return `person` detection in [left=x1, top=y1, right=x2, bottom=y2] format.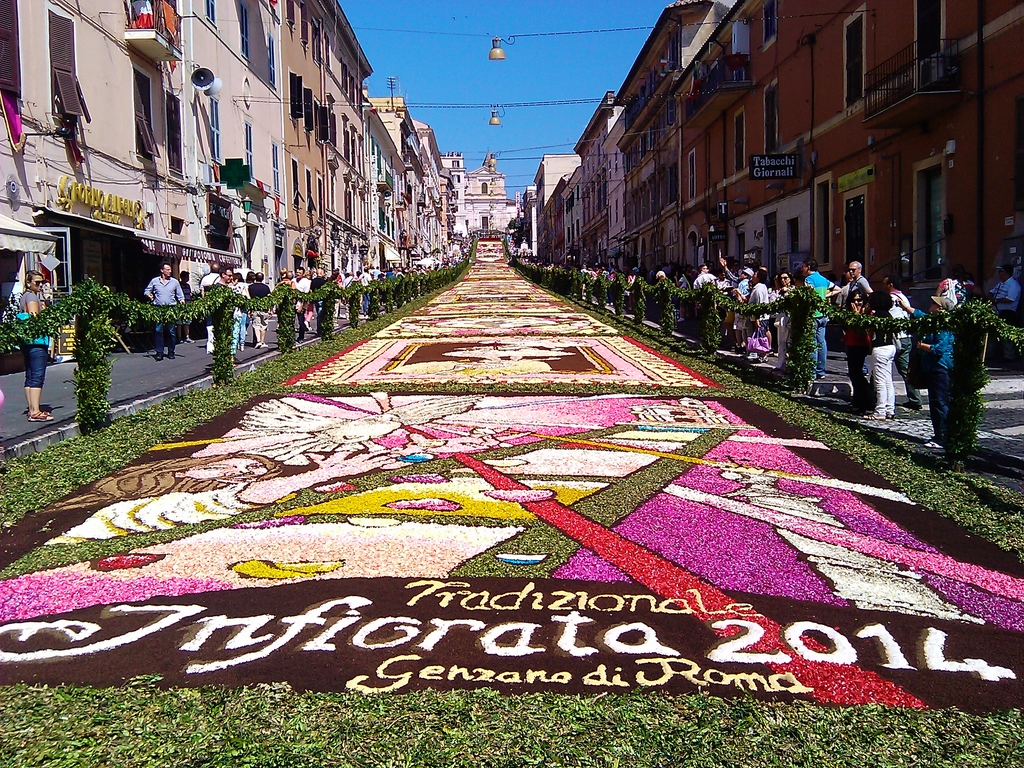
[left=228, top=275, right=241, bottom=366].
